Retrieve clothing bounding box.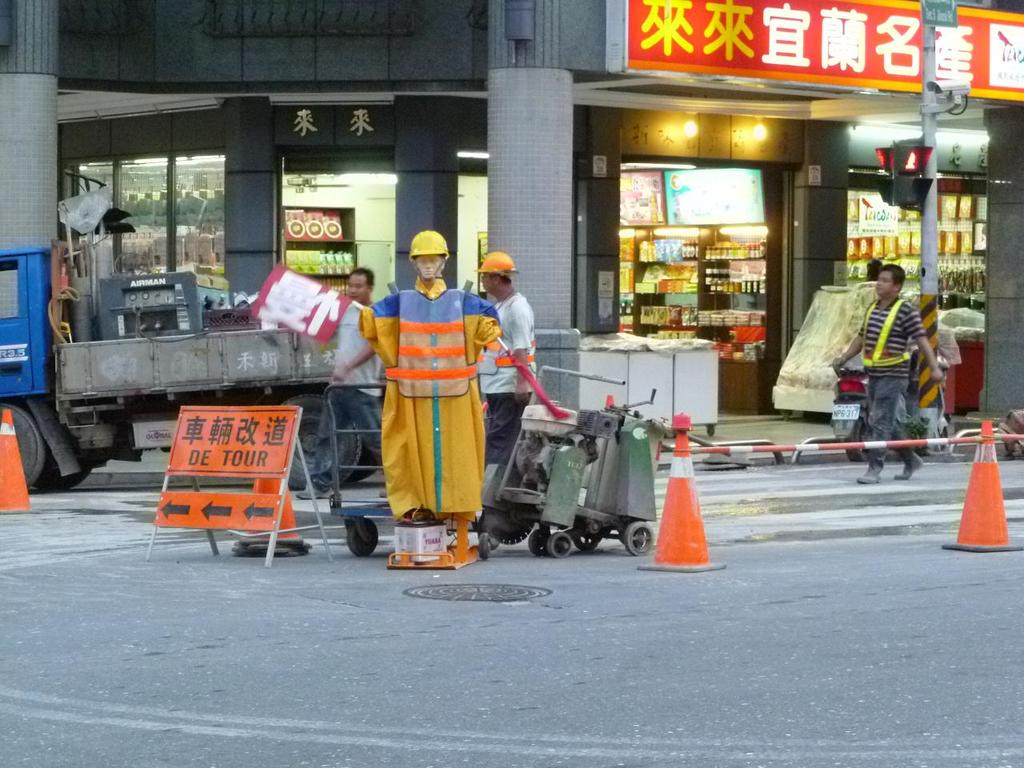
Bounding box: bbox=(306, 298, 388, 486).
